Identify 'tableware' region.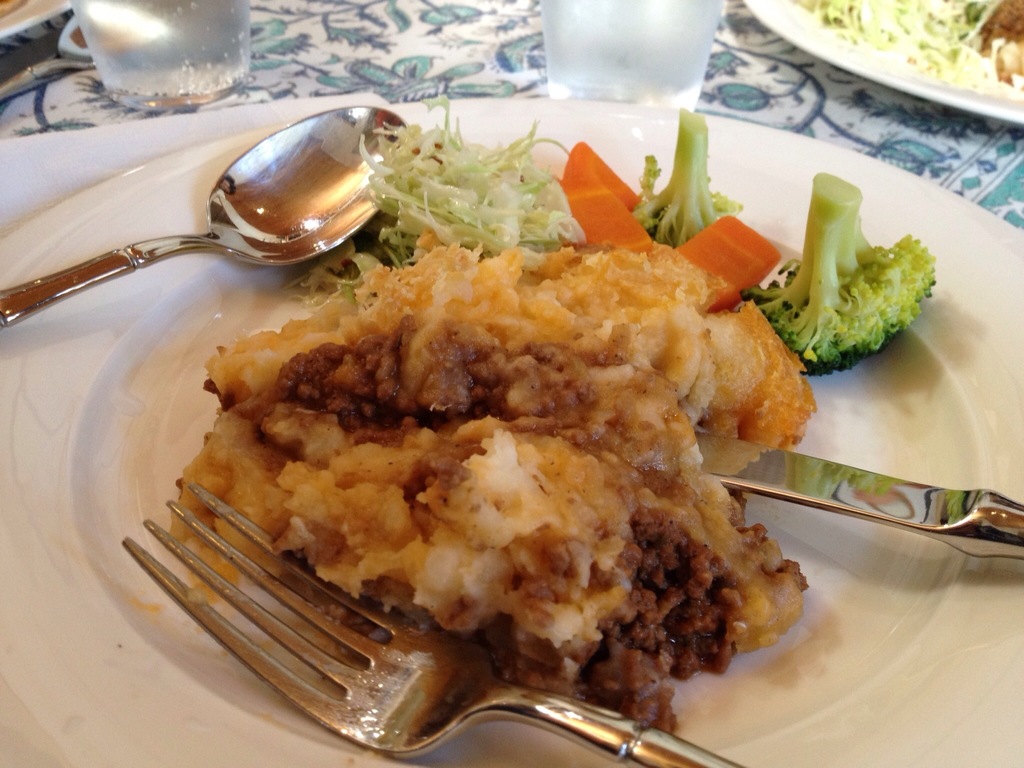
Region: (739, 0, 1023, 125).
